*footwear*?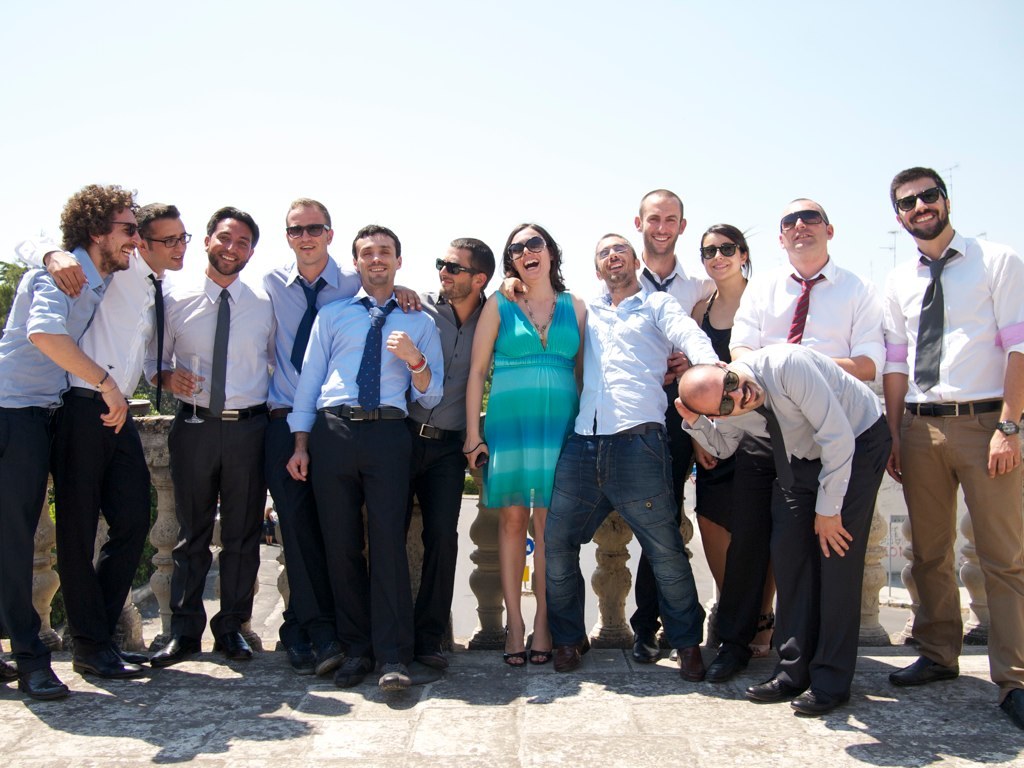
Rect(890, 655, 960, 683)
